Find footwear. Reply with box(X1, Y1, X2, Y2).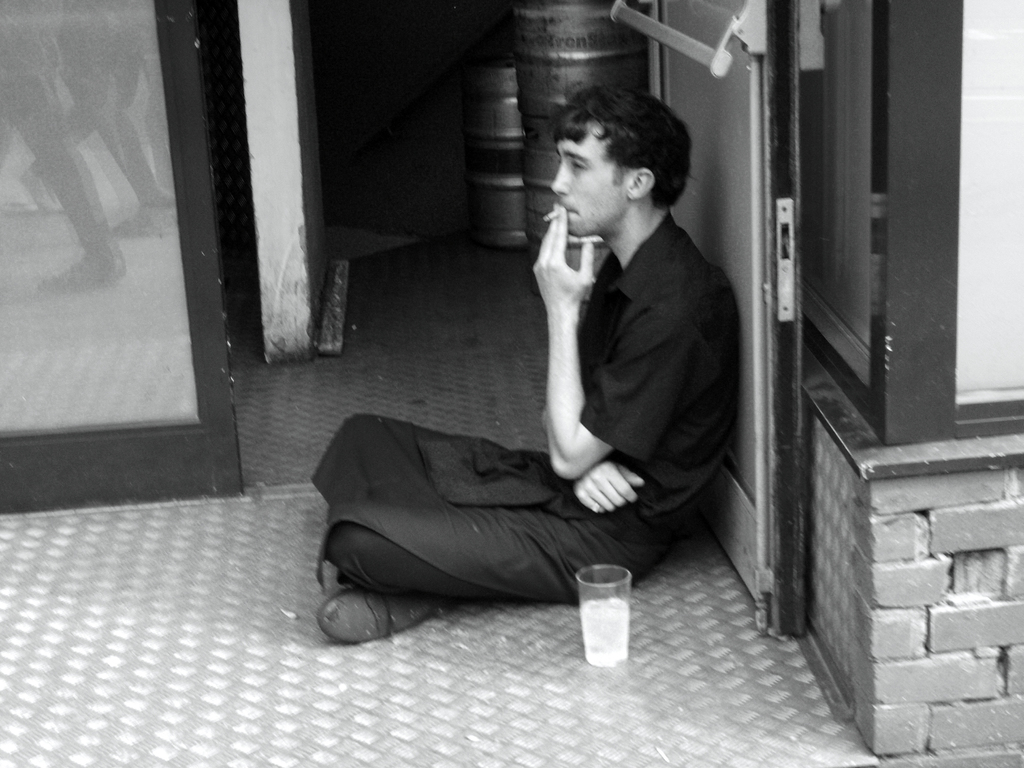
box(317, 581, 447, 645).
